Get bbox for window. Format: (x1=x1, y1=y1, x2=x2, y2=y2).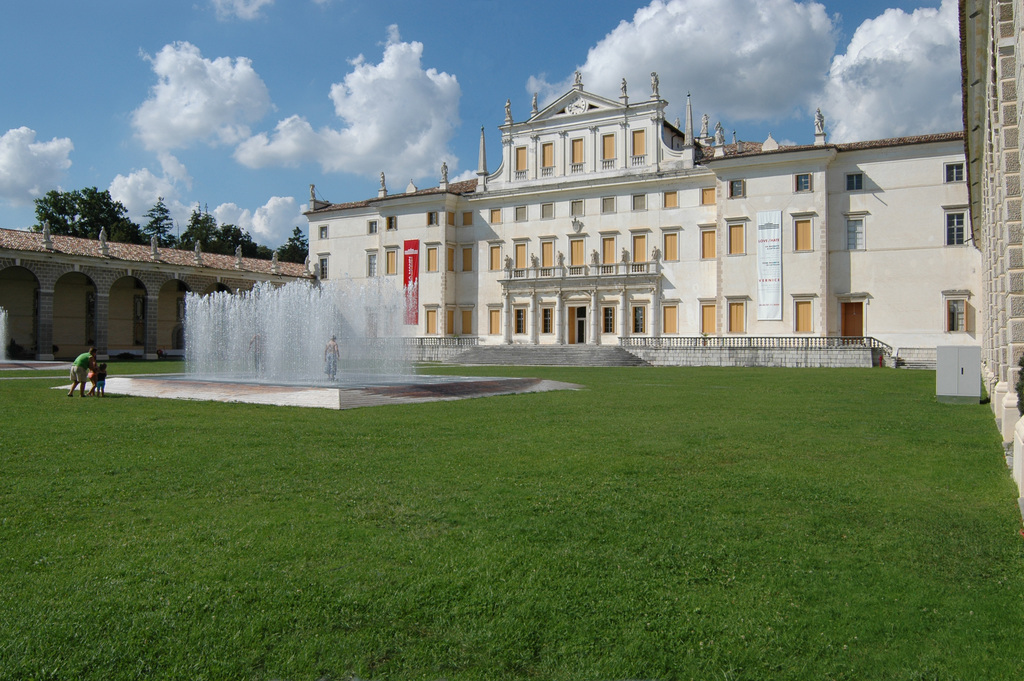
(x1=632, y1=302, x2=648, y2=334).
